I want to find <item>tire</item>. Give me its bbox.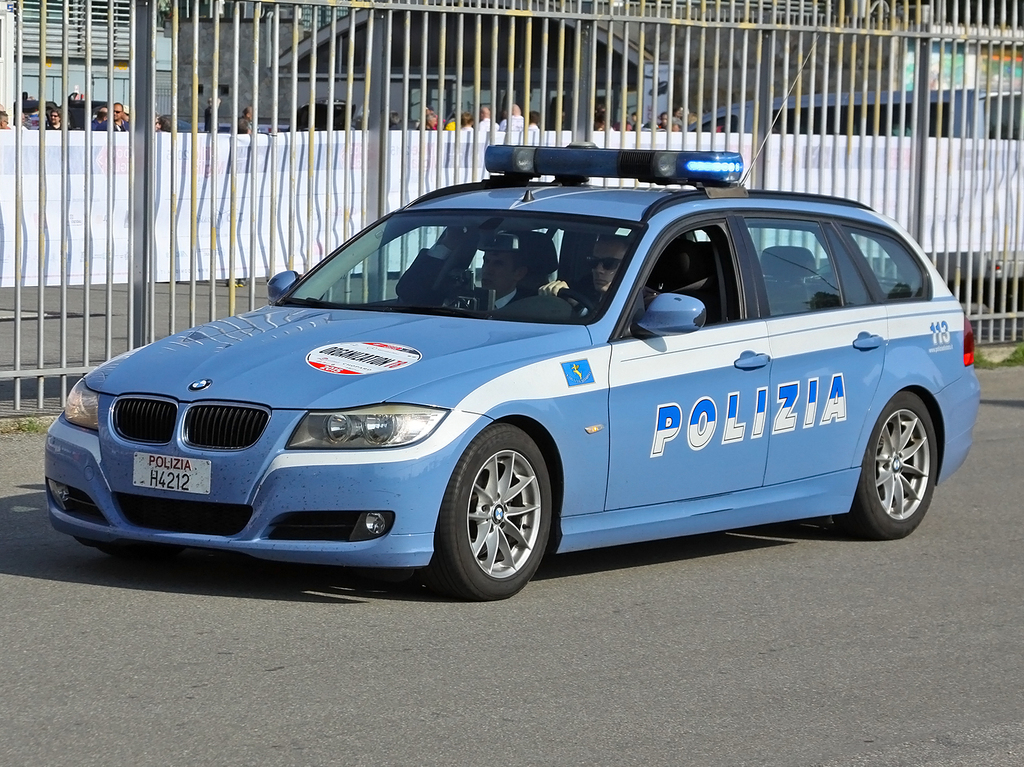
854,386,944,540.
